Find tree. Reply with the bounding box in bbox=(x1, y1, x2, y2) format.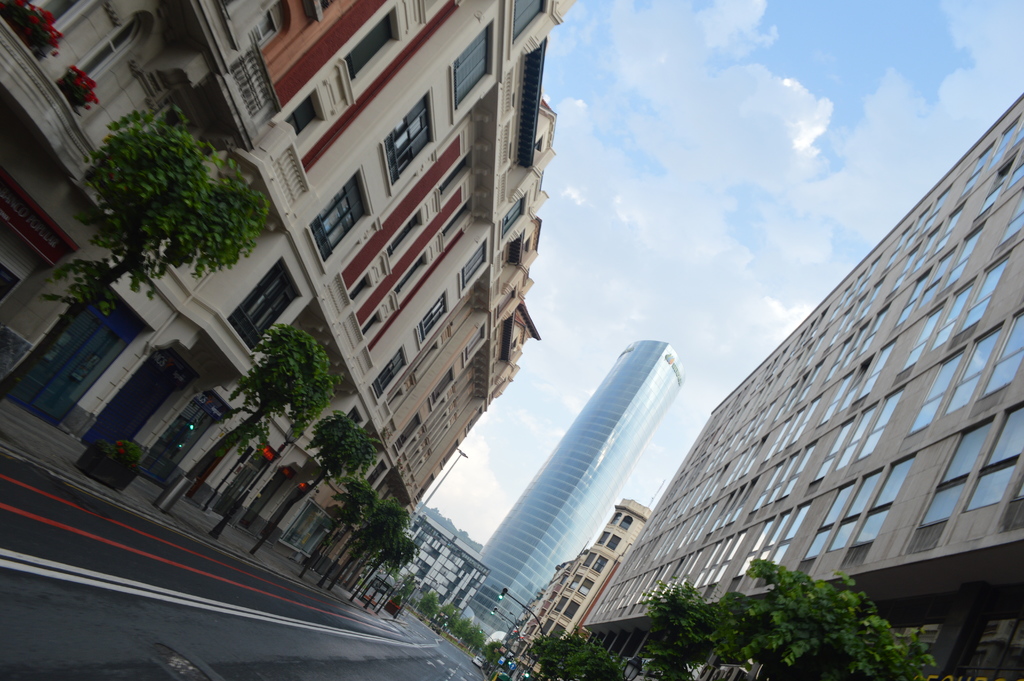
bbox=(269, 406, 399, 561).
